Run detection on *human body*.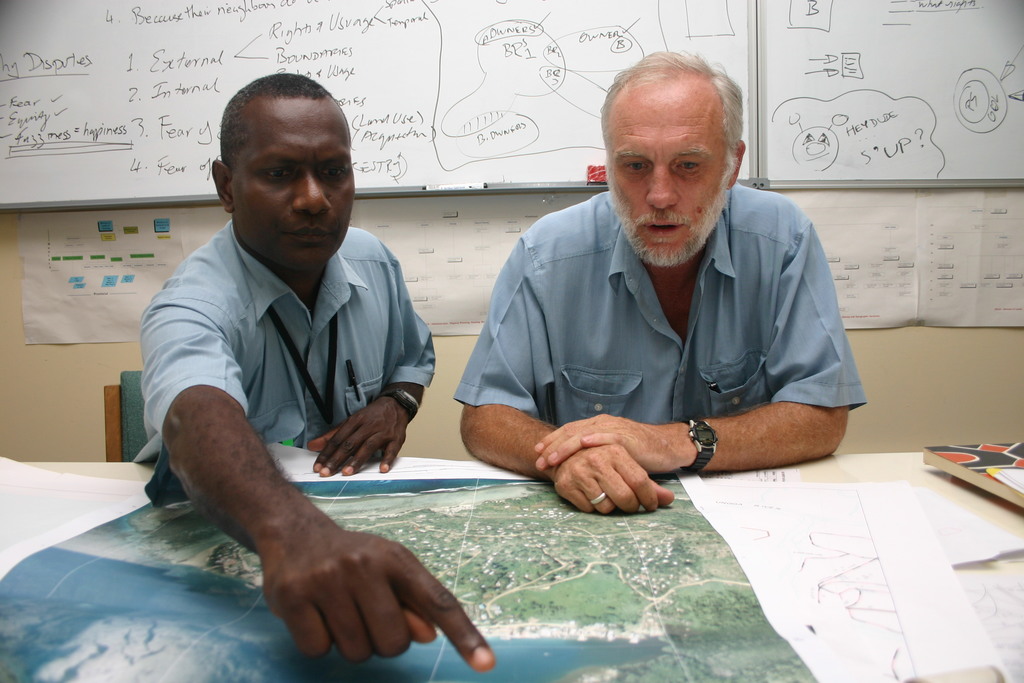
Result: [125, 73, 435, 665].
